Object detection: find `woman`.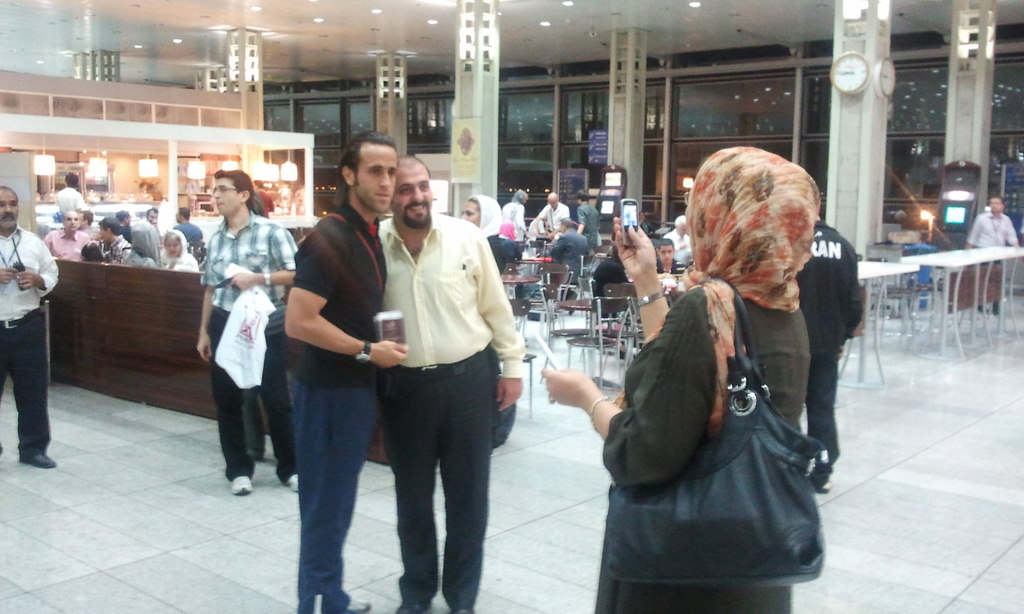
[x1=637, y1=211, x2=657, y2=236].
